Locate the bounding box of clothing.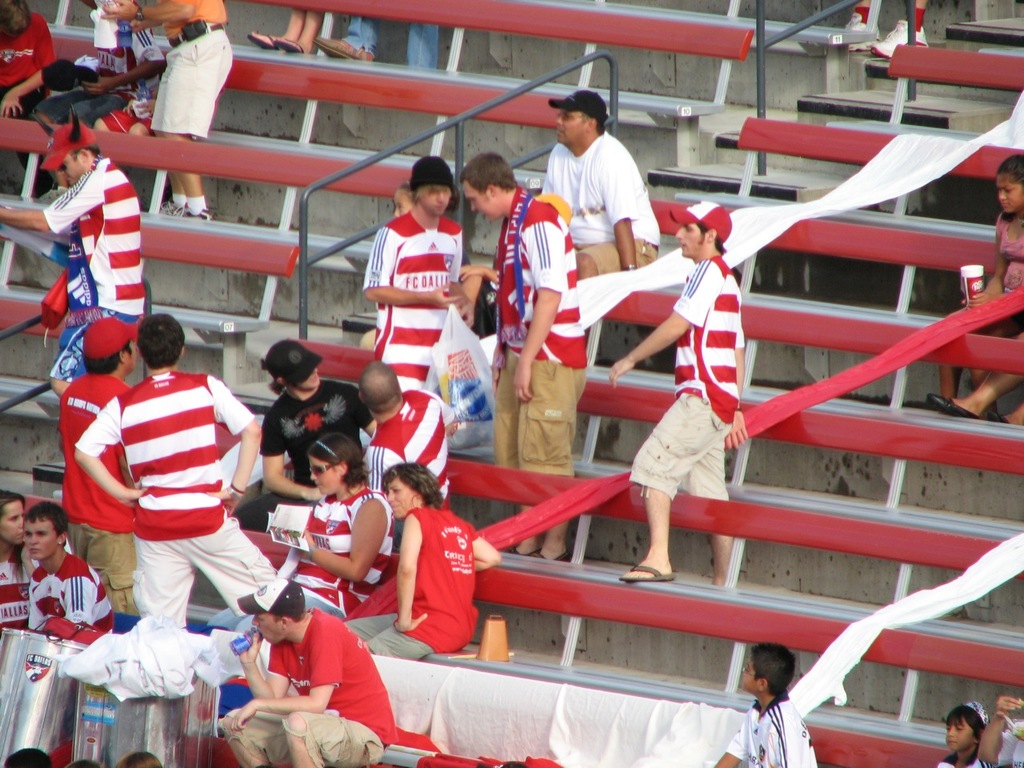
Bounding box: 100, 110, 154, 134.
